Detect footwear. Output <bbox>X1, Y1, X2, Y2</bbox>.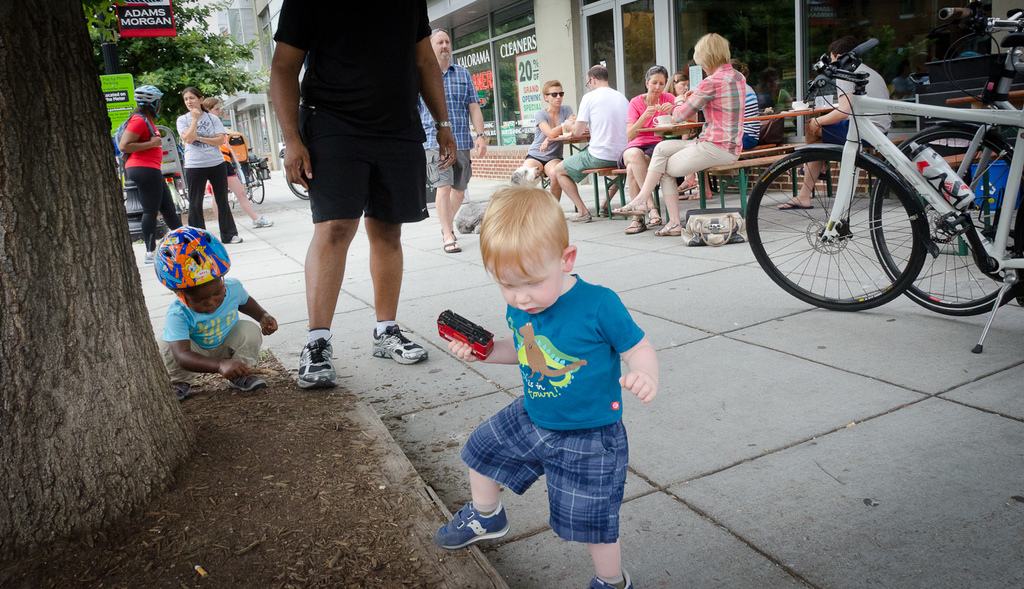
<bbox>370, 322, 429, 364</bbox>.
